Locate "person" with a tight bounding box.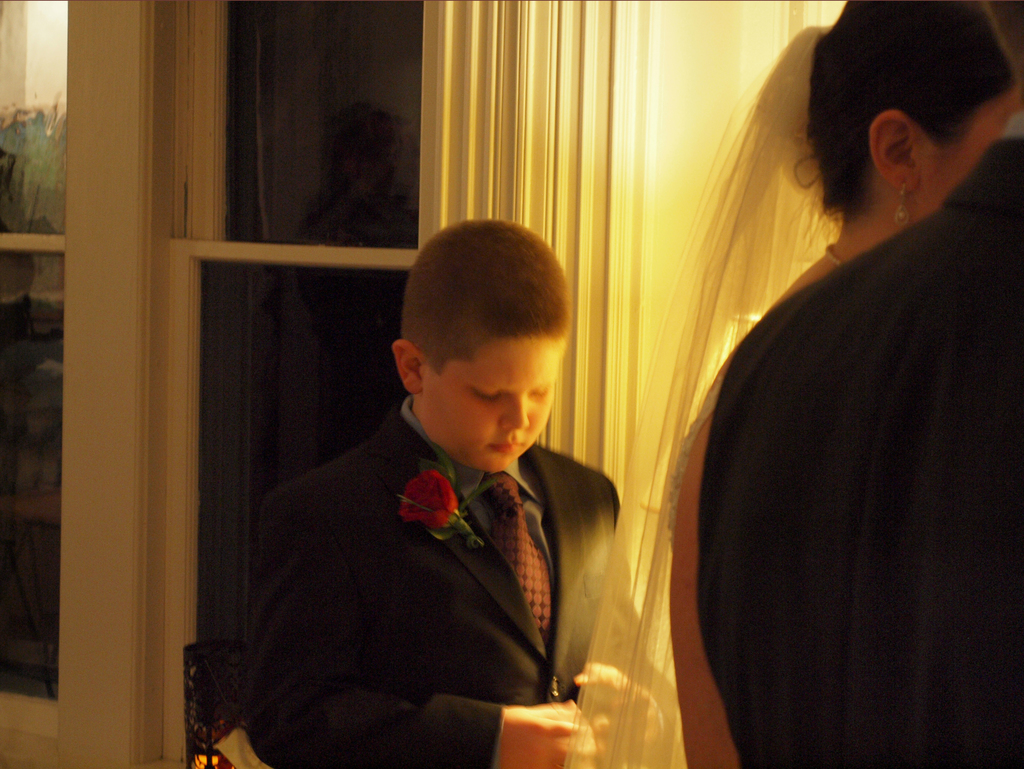
668, 0, 1023, 768.
